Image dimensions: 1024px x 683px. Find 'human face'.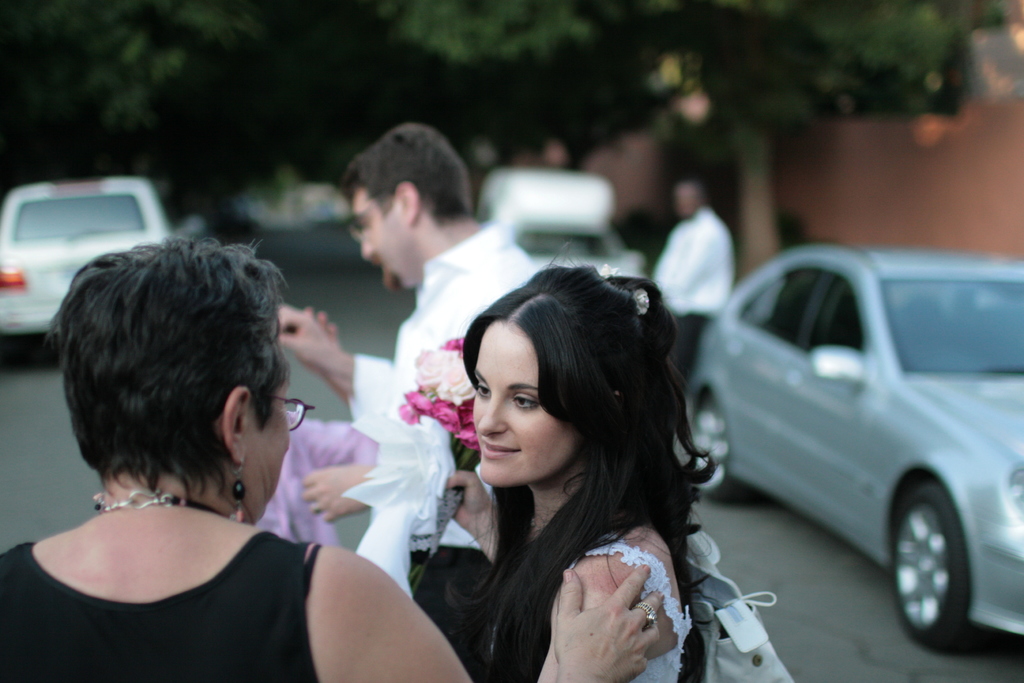
(245,384,294,520).
